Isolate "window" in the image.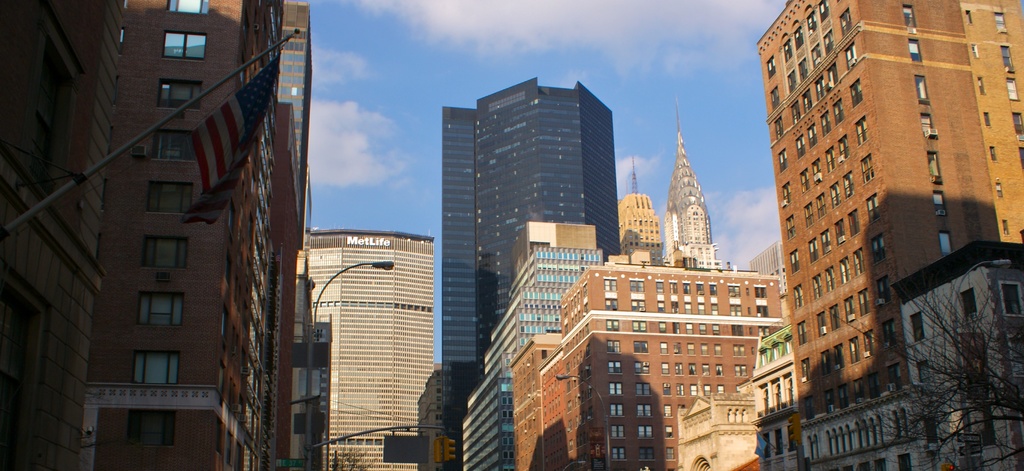
Isolated region: {"left": 639, "top": 425, "right": 655, "bottom": 438}.
